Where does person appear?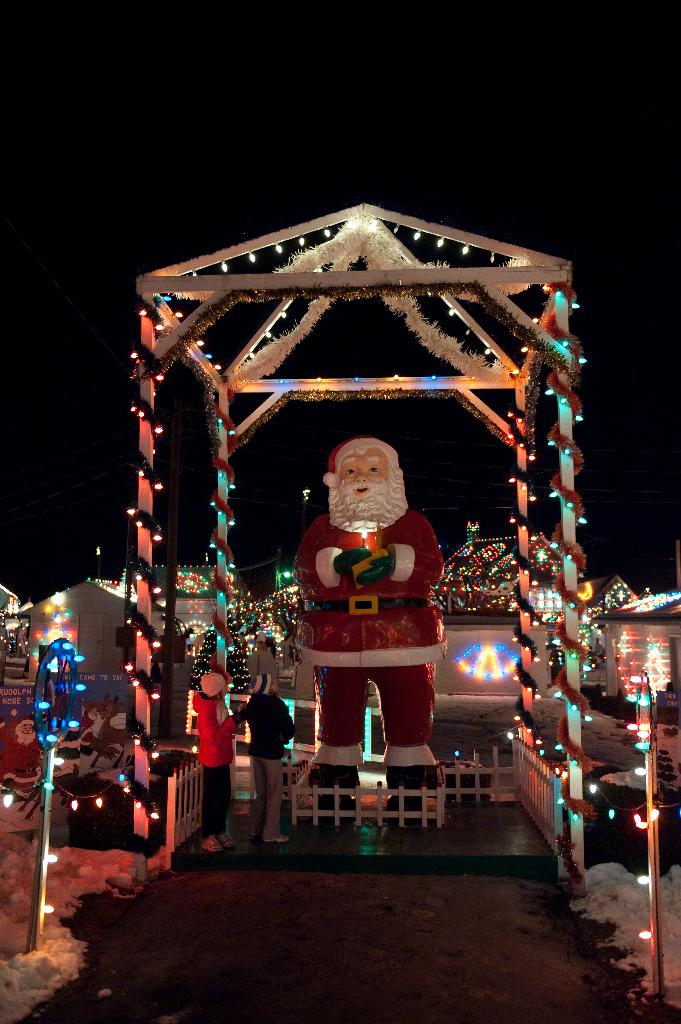
Appears at crop(191, 676, 242, 858).
